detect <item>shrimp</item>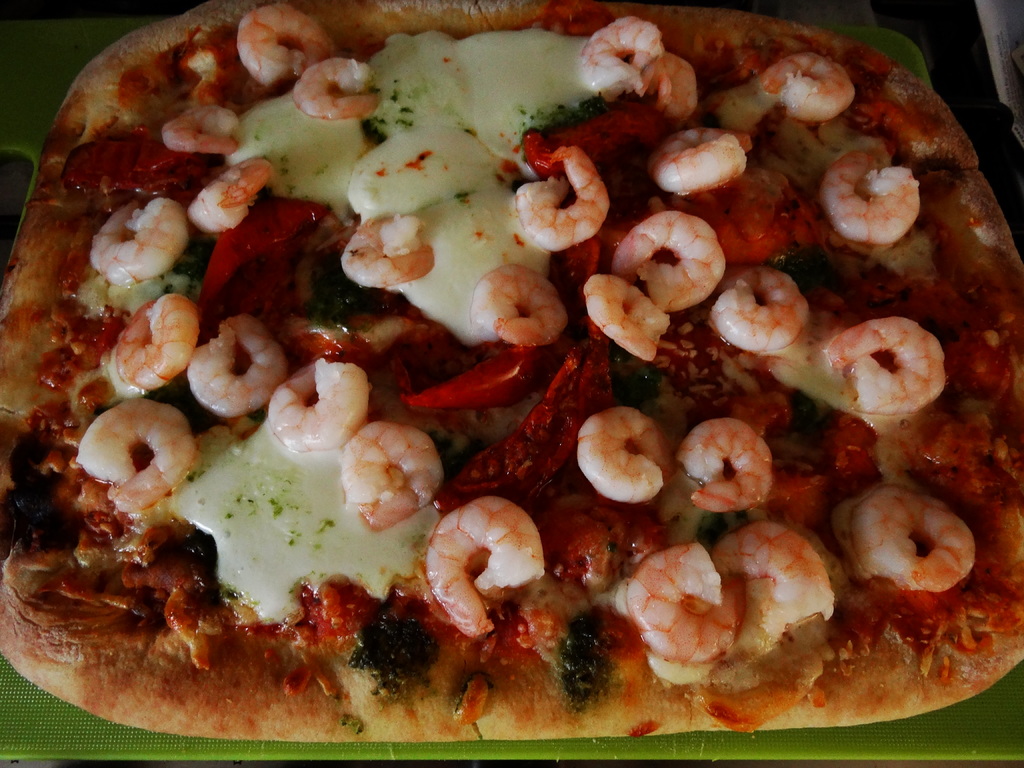
crop(578, 9, 659, 103)
